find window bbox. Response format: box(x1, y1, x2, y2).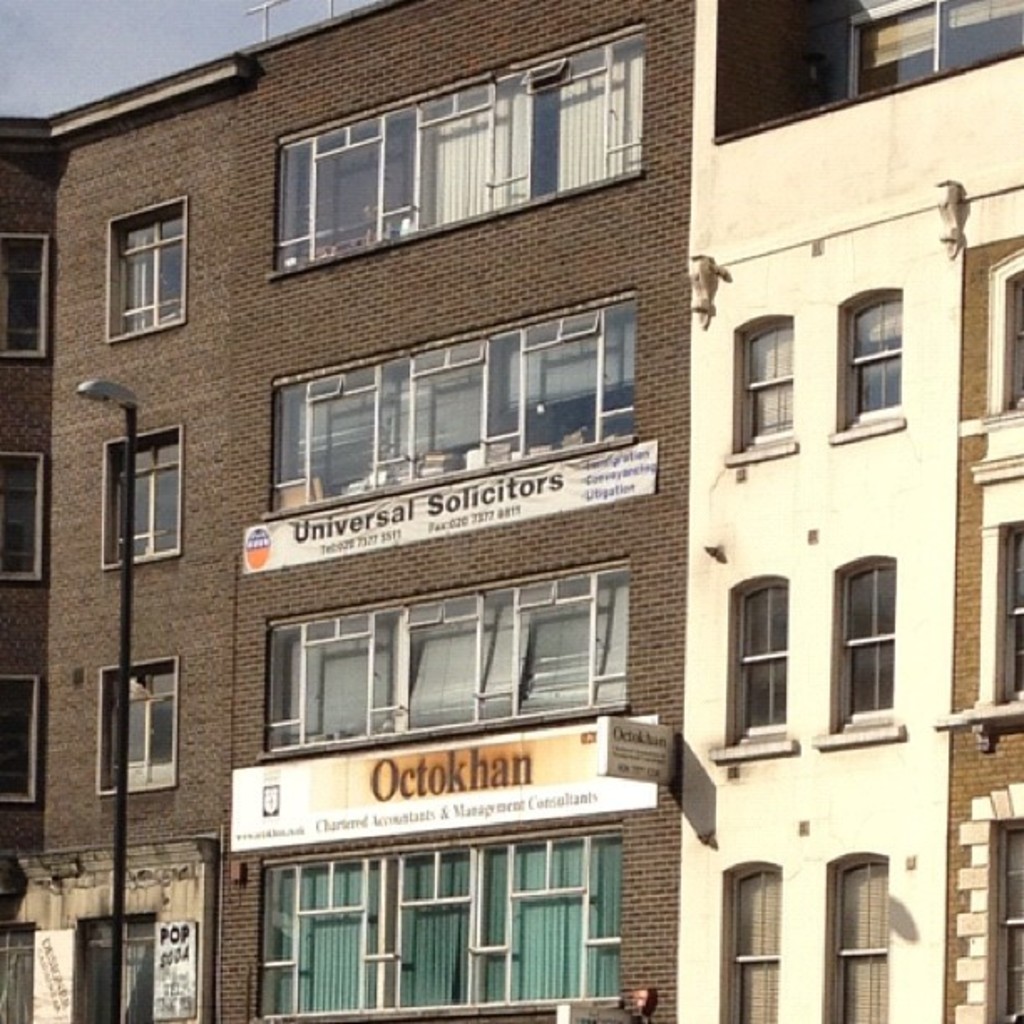
box(827, 286, 905, 447).
